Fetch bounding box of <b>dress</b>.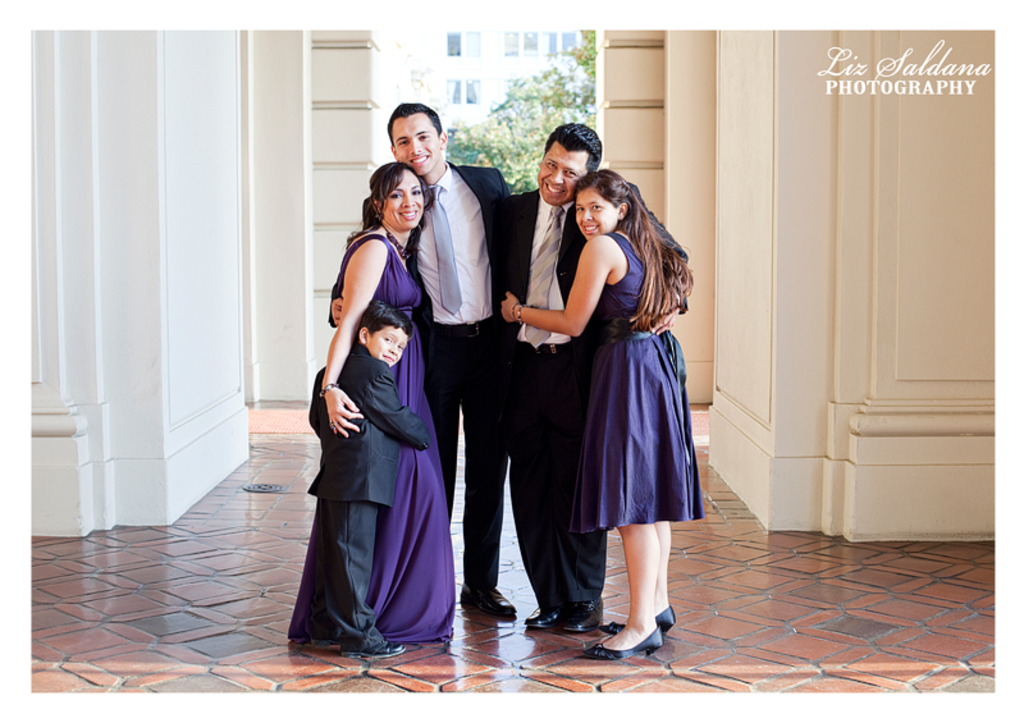
Bbox: 284,234,456,645.
